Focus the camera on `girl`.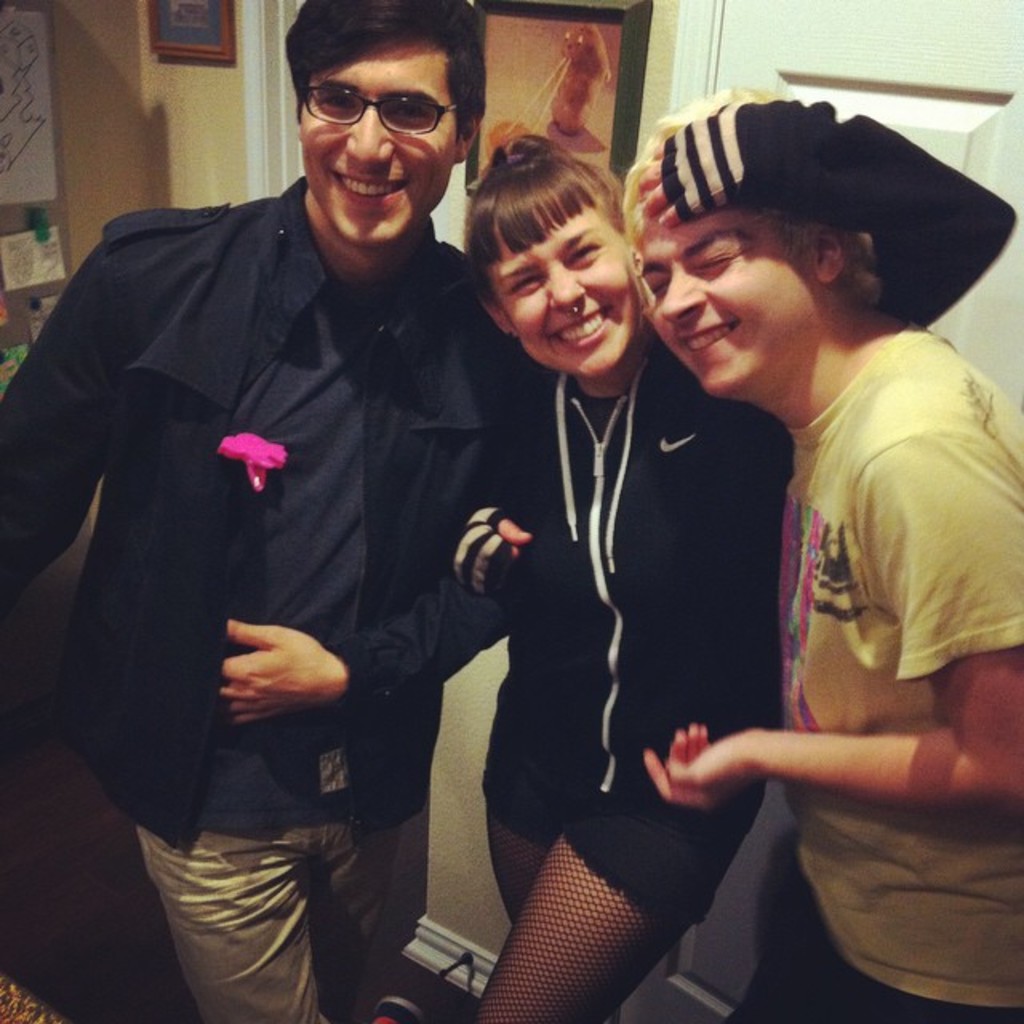
Focus region: 645:93:1022:1022.
